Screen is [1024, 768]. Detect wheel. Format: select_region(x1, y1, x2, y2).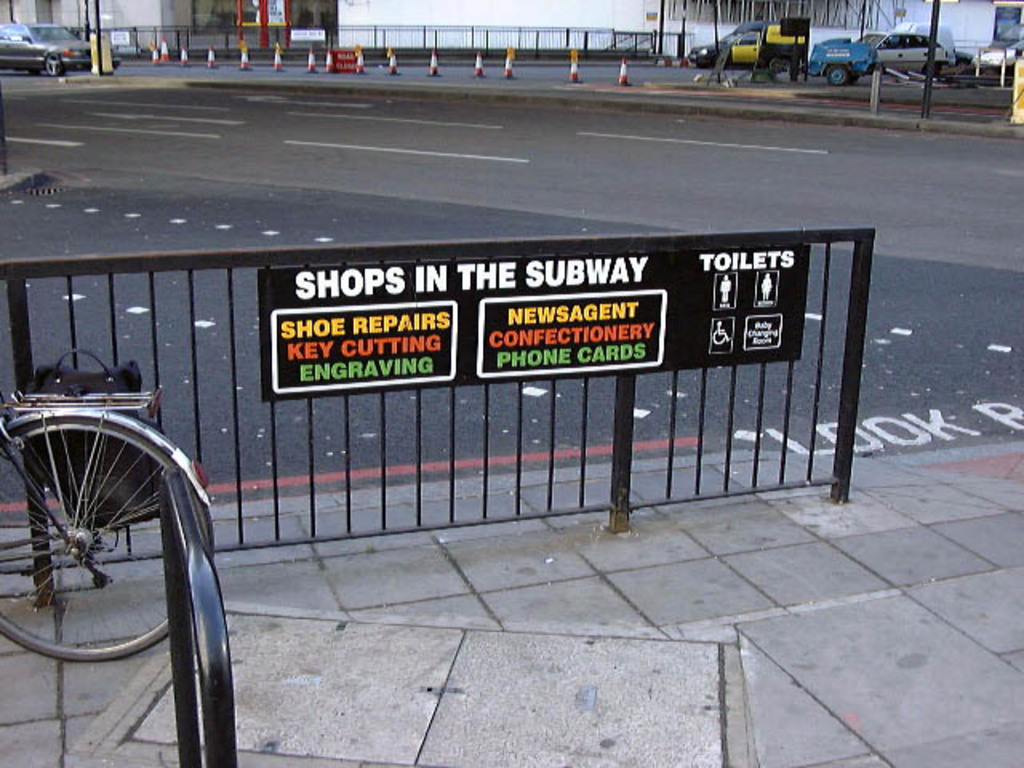
select_region(46, 56, 66, 74).
